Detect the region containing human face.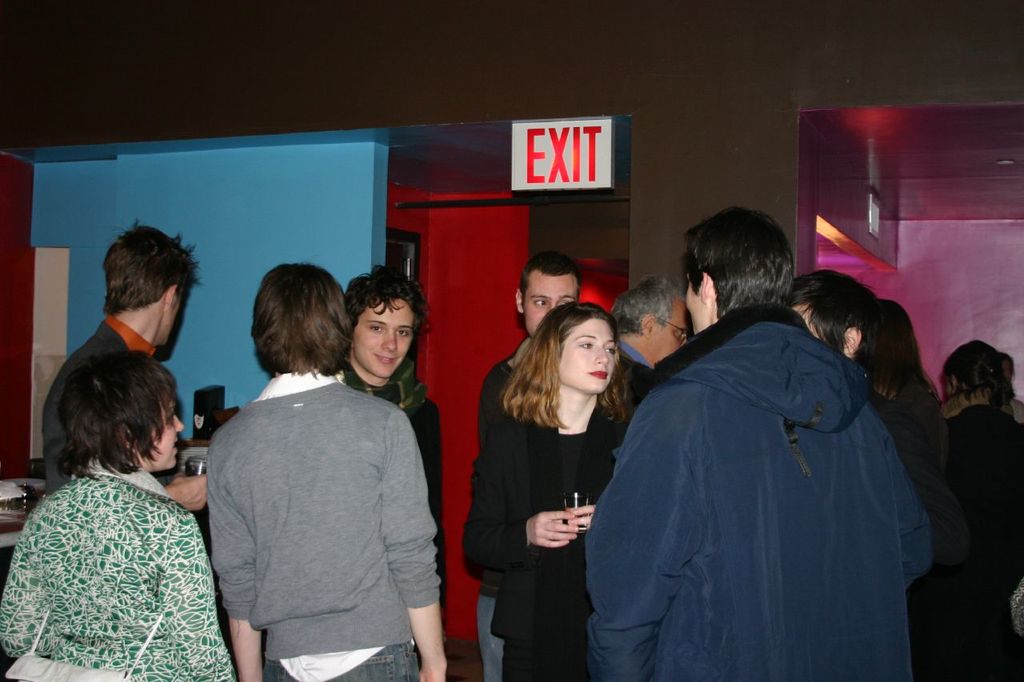
563,318,614,399.
